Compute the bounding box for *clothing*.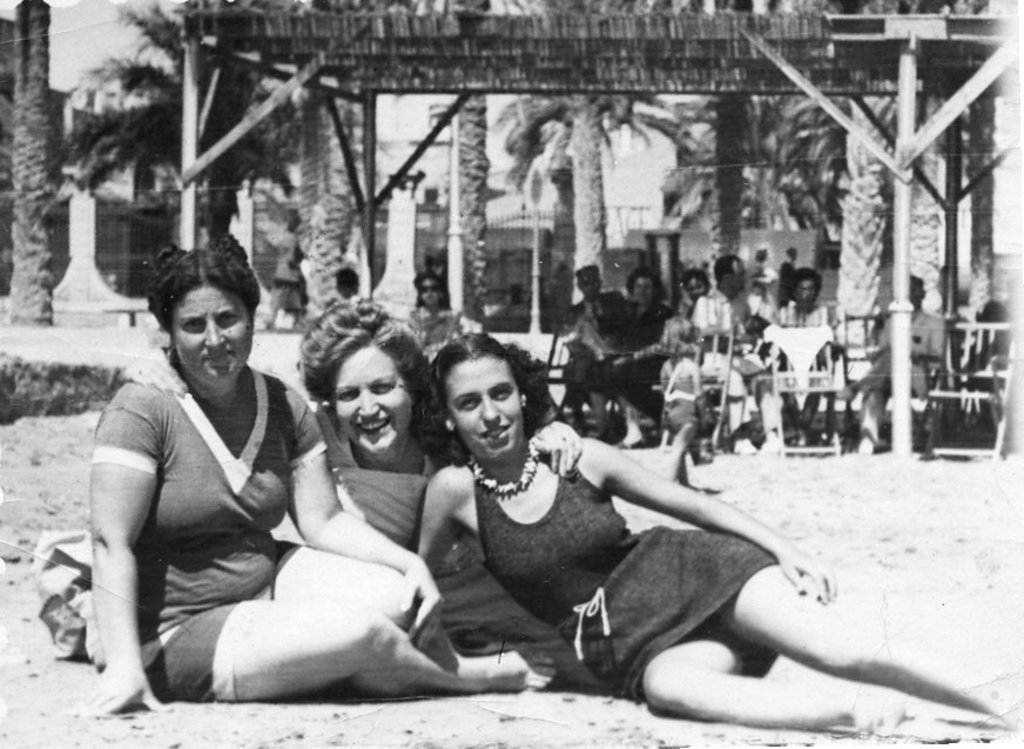
x1=474, y1=459, x2=781, y2=706.
